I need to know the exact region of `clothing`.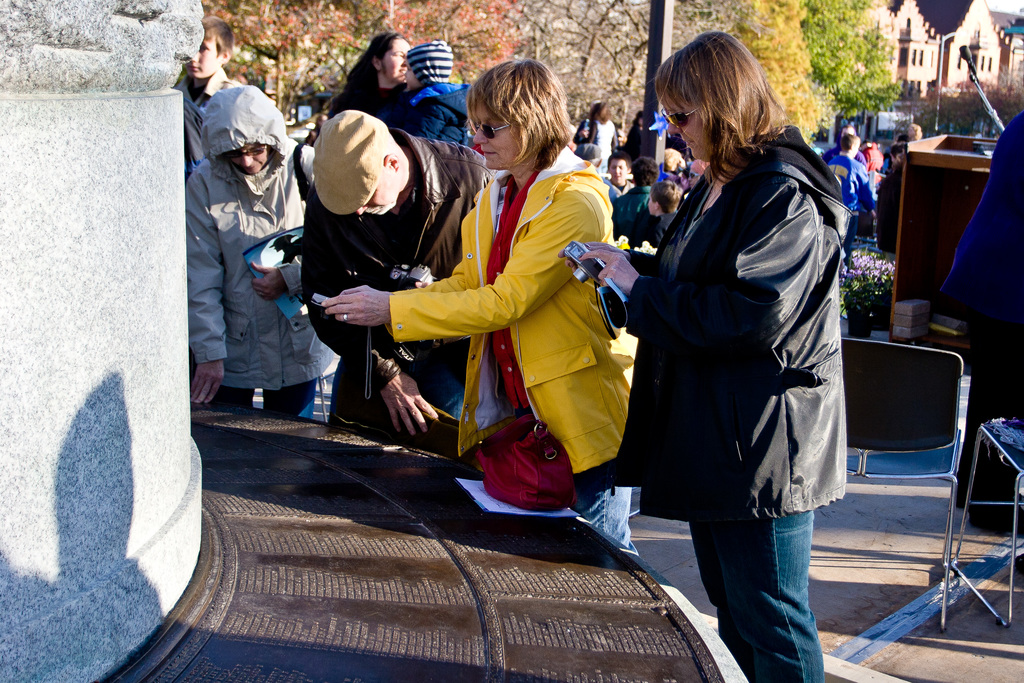
Region: 612:179:662:240.
